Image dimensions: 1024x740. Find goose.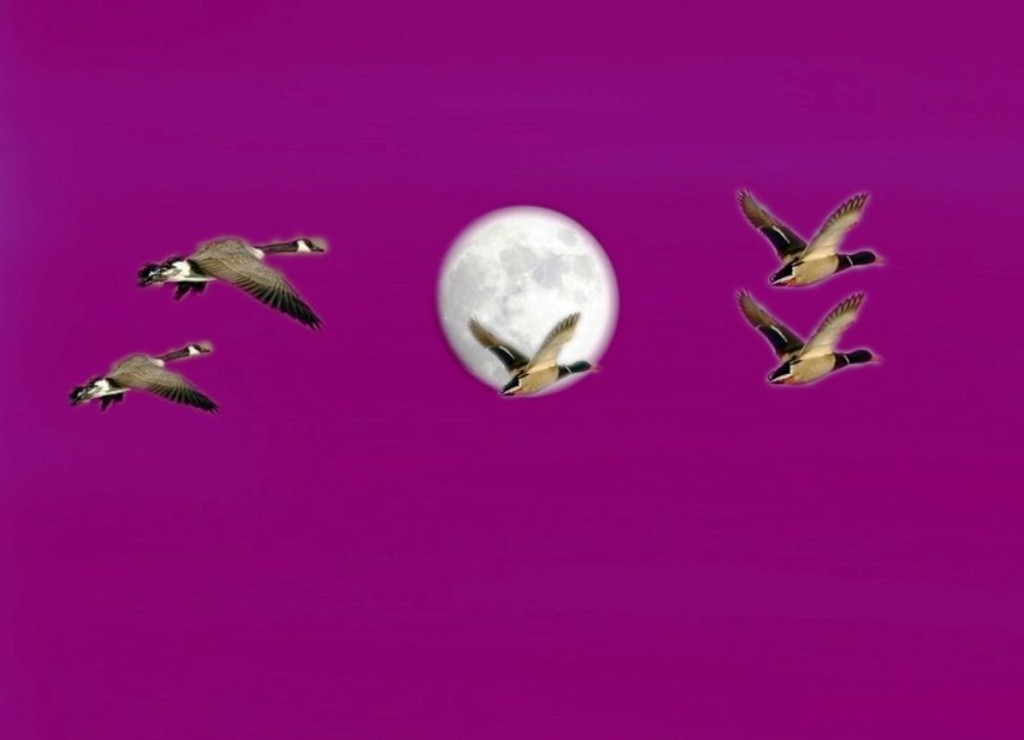
(x1=136, y1=225, x2=332, y2=335).
